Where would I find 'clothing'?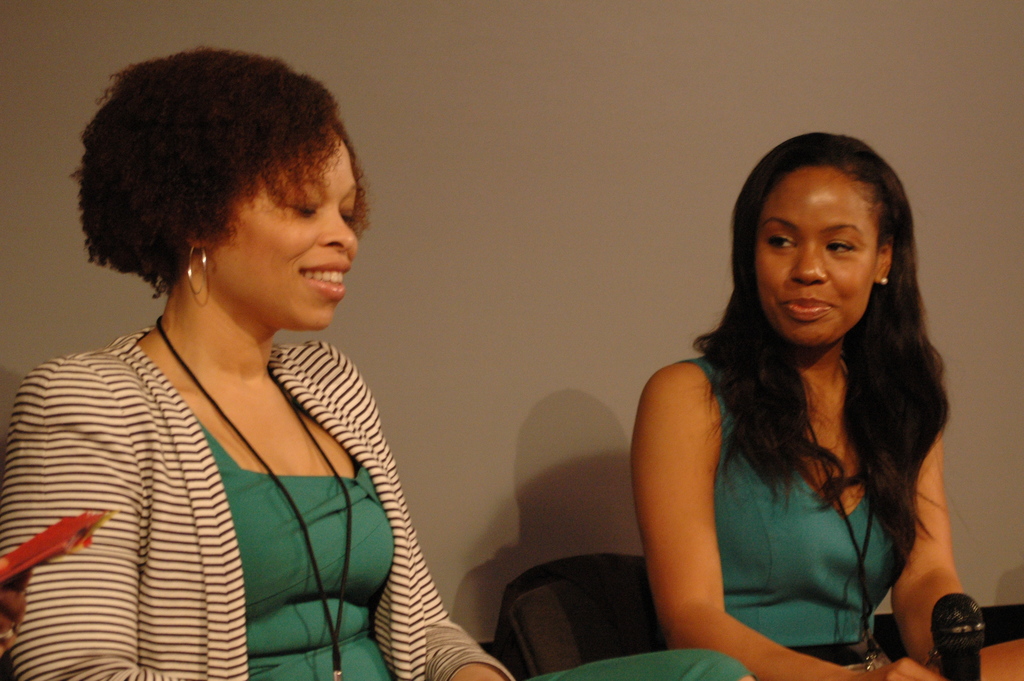
At 675, 350, 918, 668.
